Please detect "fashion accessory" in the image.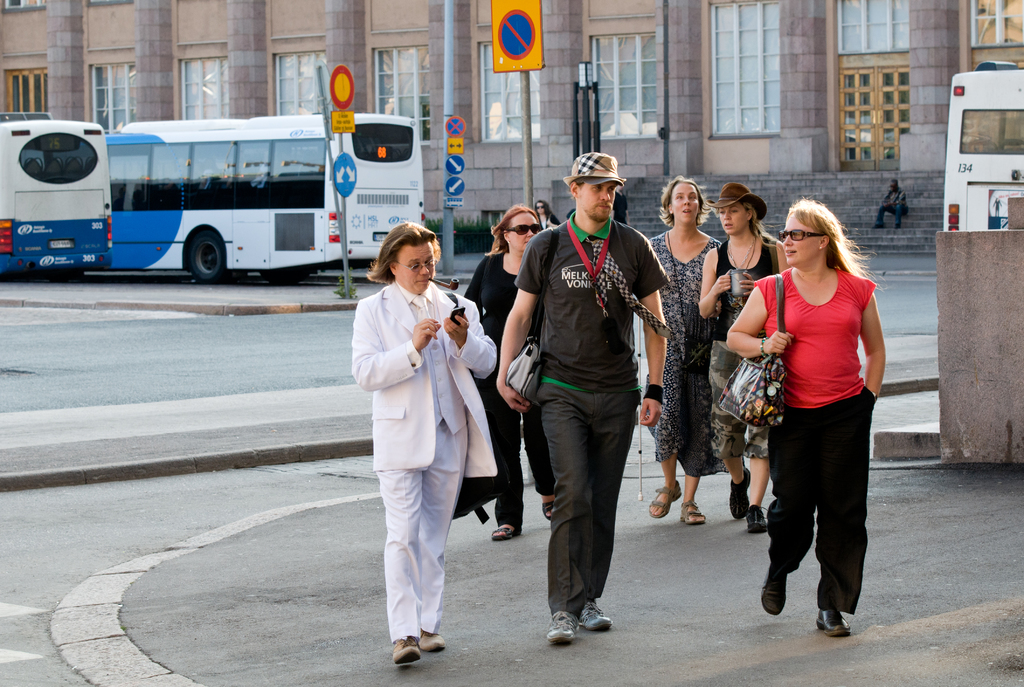
locate(708, 182, 768, 219).
